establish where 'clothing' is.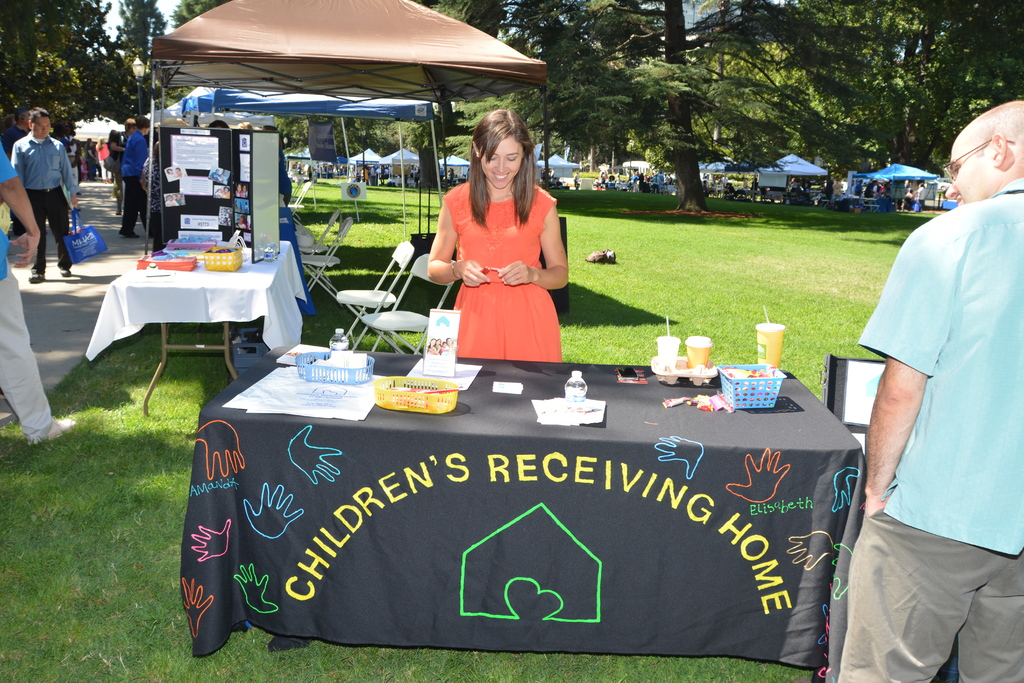
Established at box(280, 144, 292, 206).
